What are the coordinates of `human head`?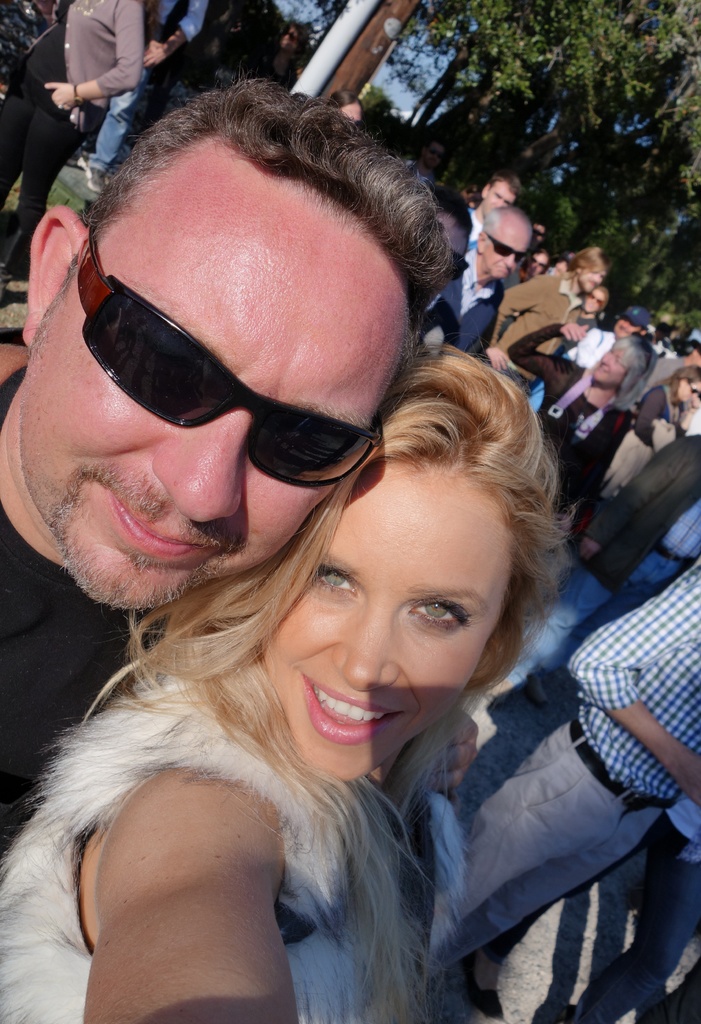
box(329, 93, 360, 130).
